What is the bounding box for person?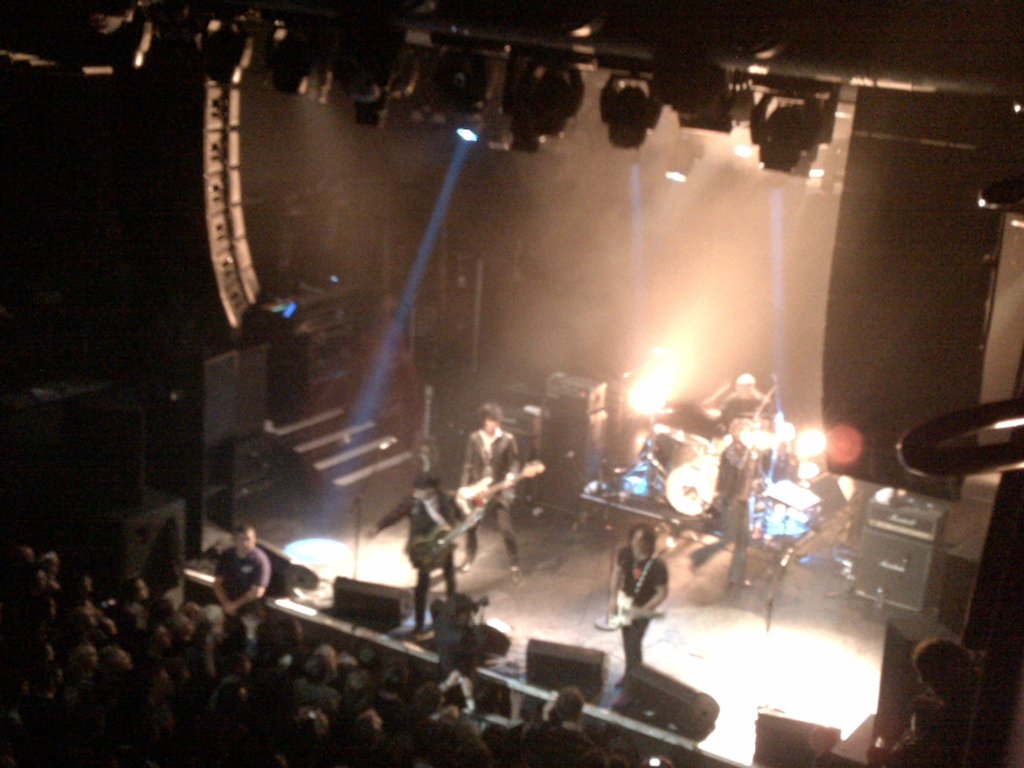
BBox(97, 642, 138, 680).
